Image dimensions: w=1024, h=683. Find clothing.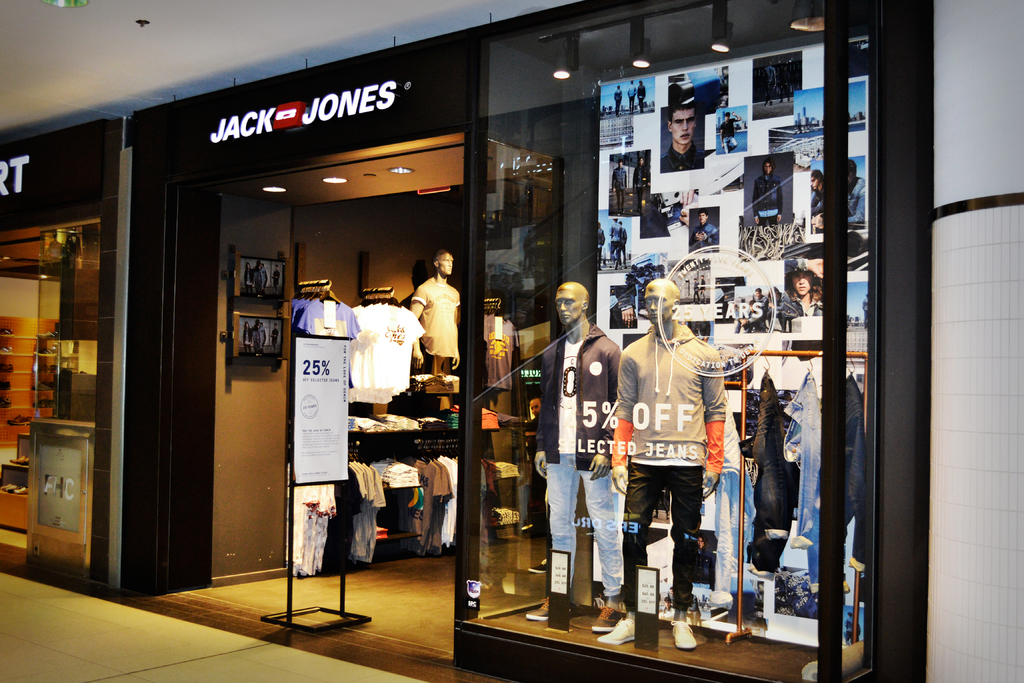
x1=785, y1=290, x2=822, y2=318.
